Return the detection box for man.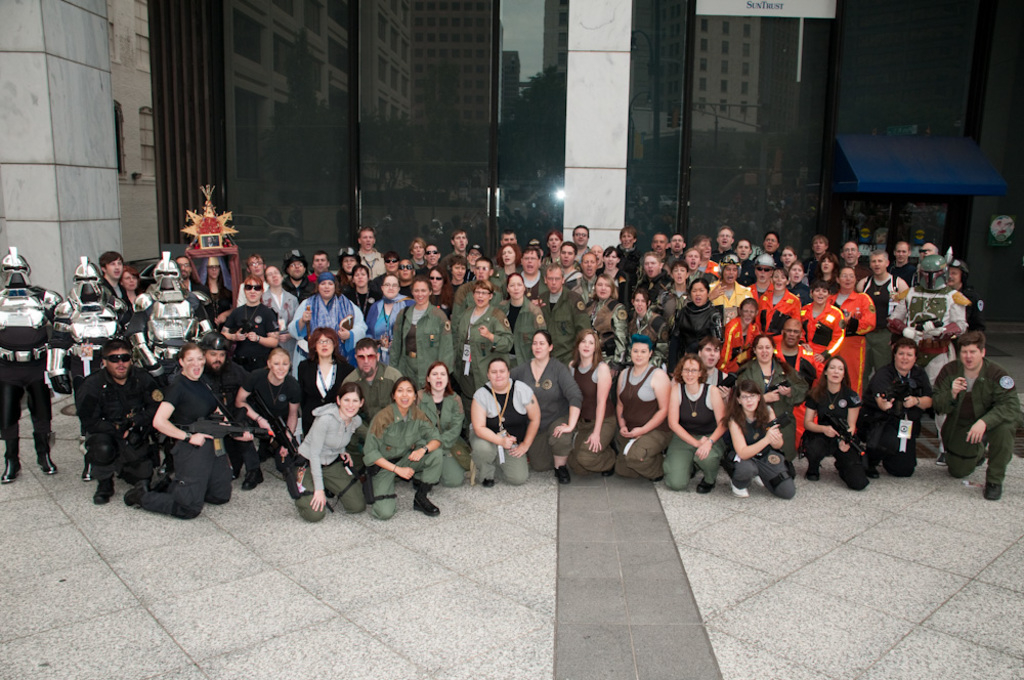
<bbox>395, 256, 428, 308</bbox>.
